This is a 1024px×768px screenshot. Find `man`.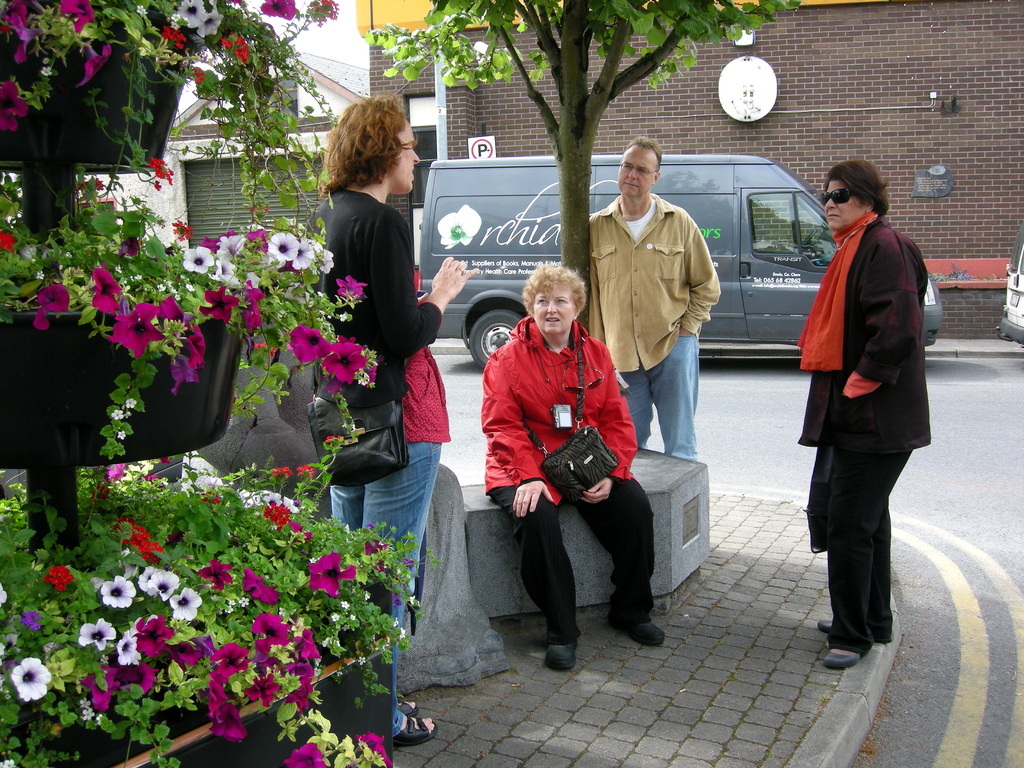
Bounding box: left=588, top=135, right=723, bottom=463.
